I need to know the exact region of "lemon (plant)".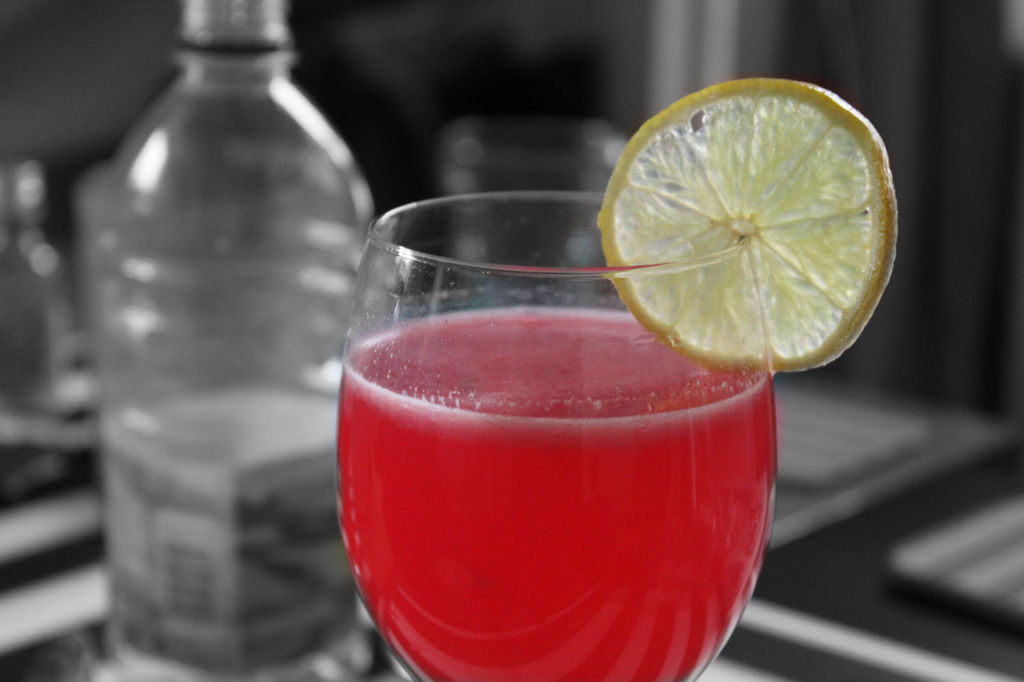
Region: x1=596 y1=80 x2=899 y2=372.
